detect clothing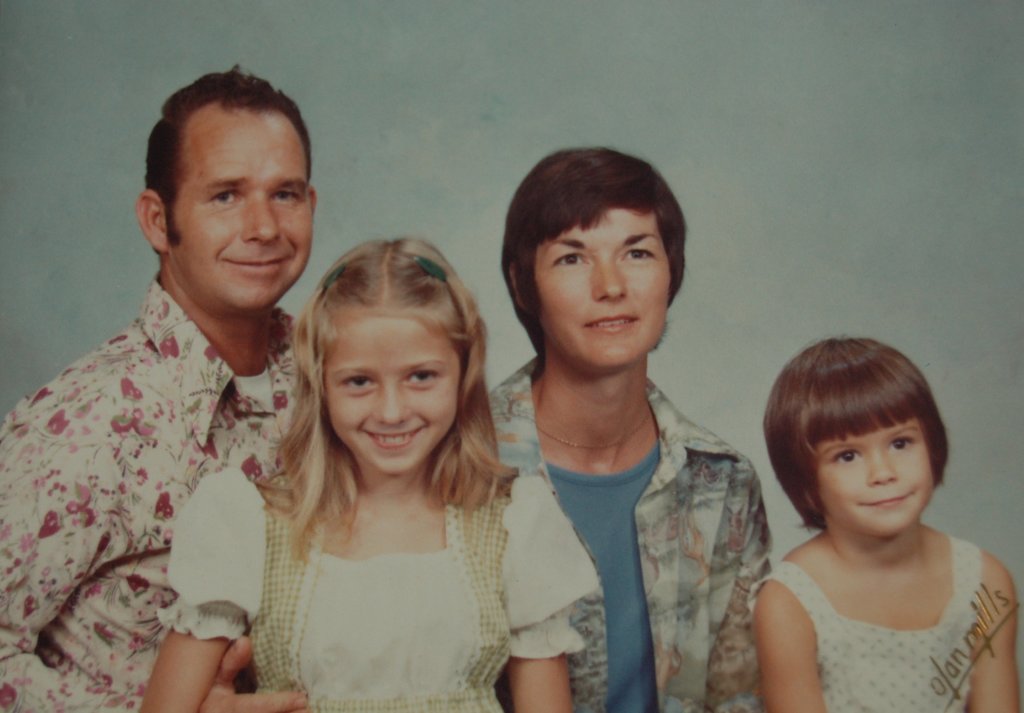
[750,530,985,704]
